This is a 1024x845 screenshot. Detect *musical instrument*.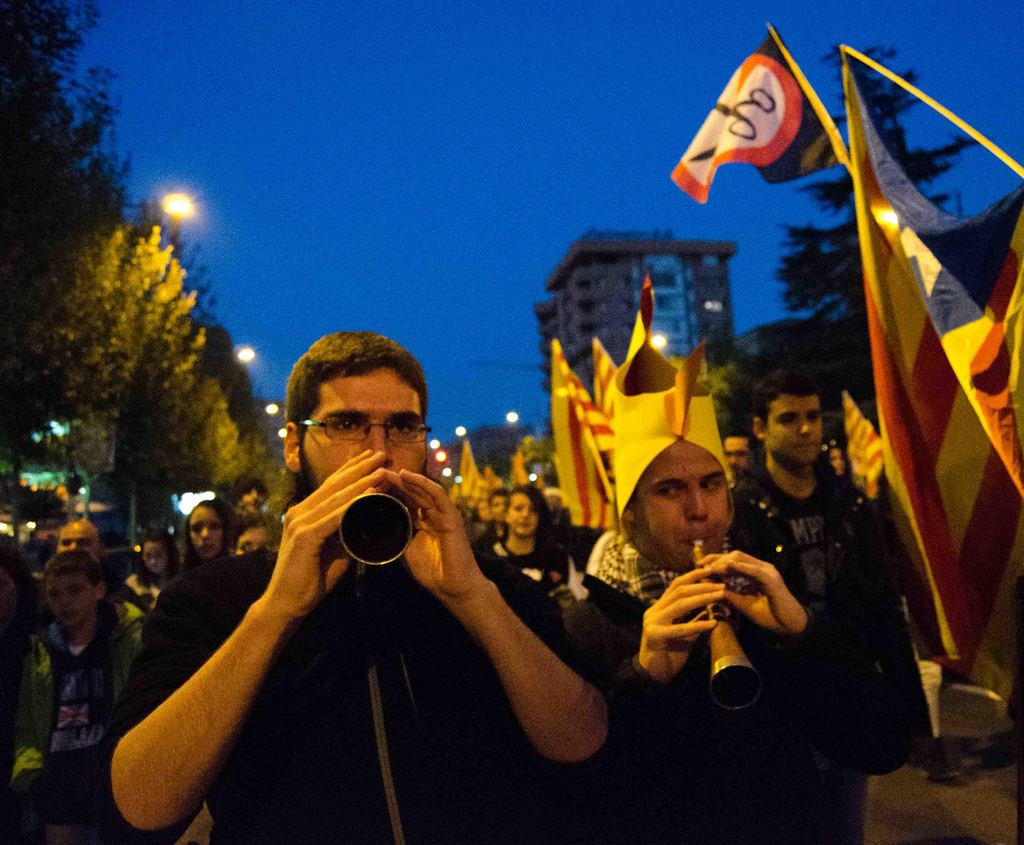
[left=677, top=527, right=773, bottom=721].
